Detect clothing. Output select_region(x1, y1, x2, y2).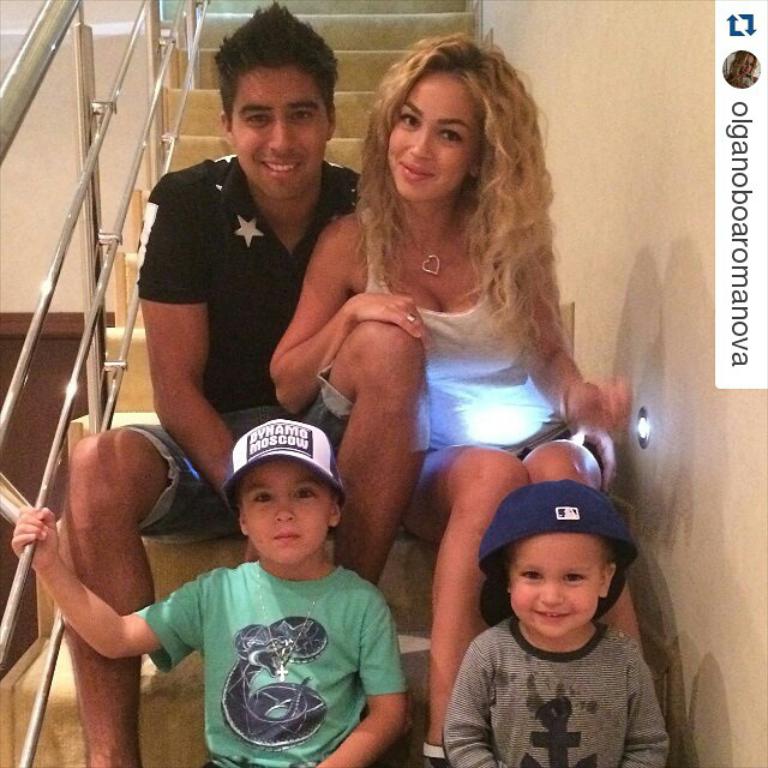
select_region(352, 215, 566, 461).
